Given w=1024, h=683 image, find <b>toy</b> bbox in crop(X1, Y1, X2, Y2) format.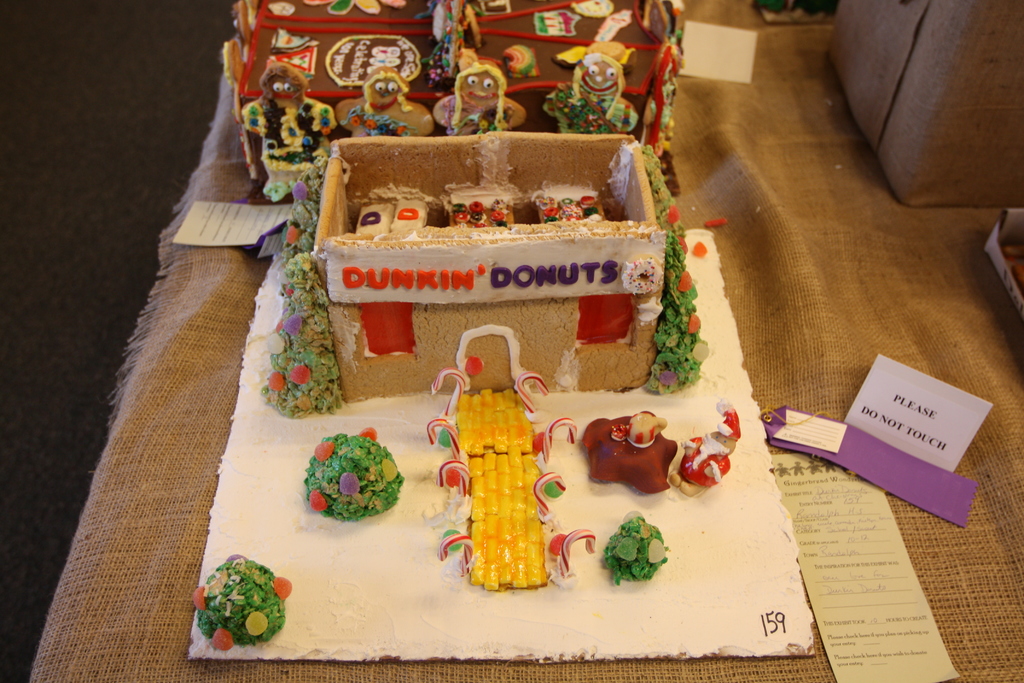
crop(663, 397, 739, 504).
